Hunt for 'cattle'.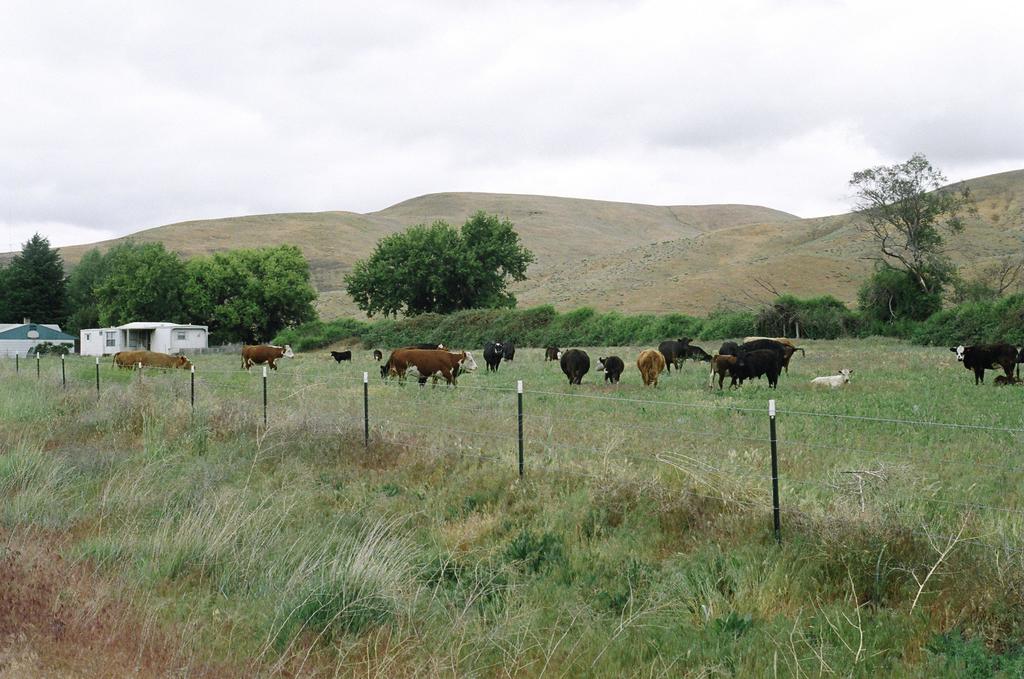
Hunted down at (483, 340, 502, 372).
